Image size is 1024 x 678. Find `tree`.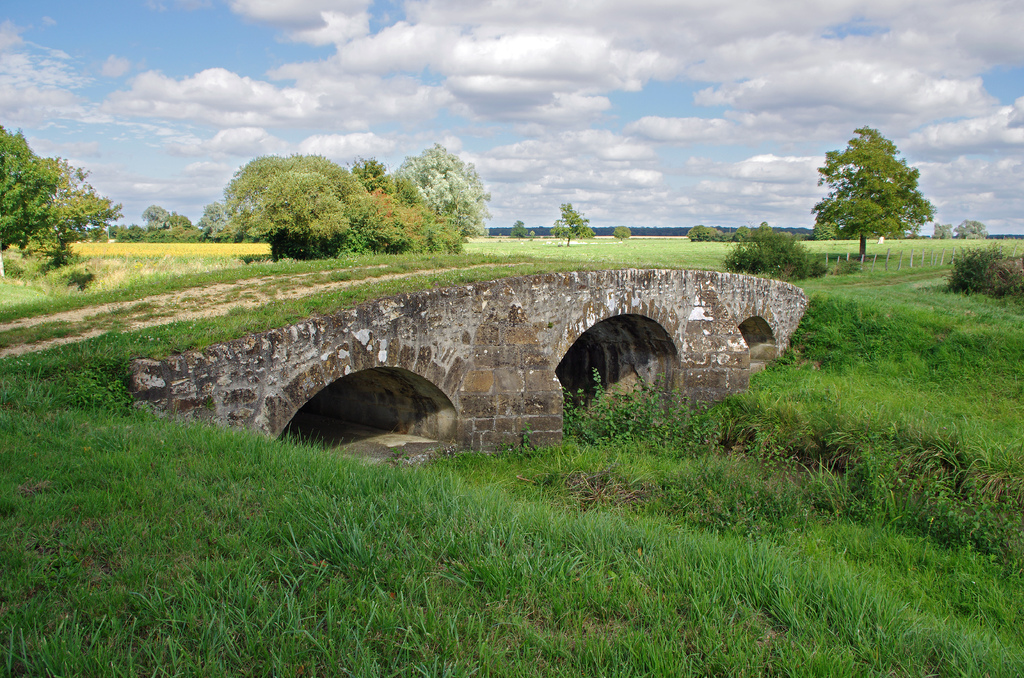
box(689, 226, 714, 236).
